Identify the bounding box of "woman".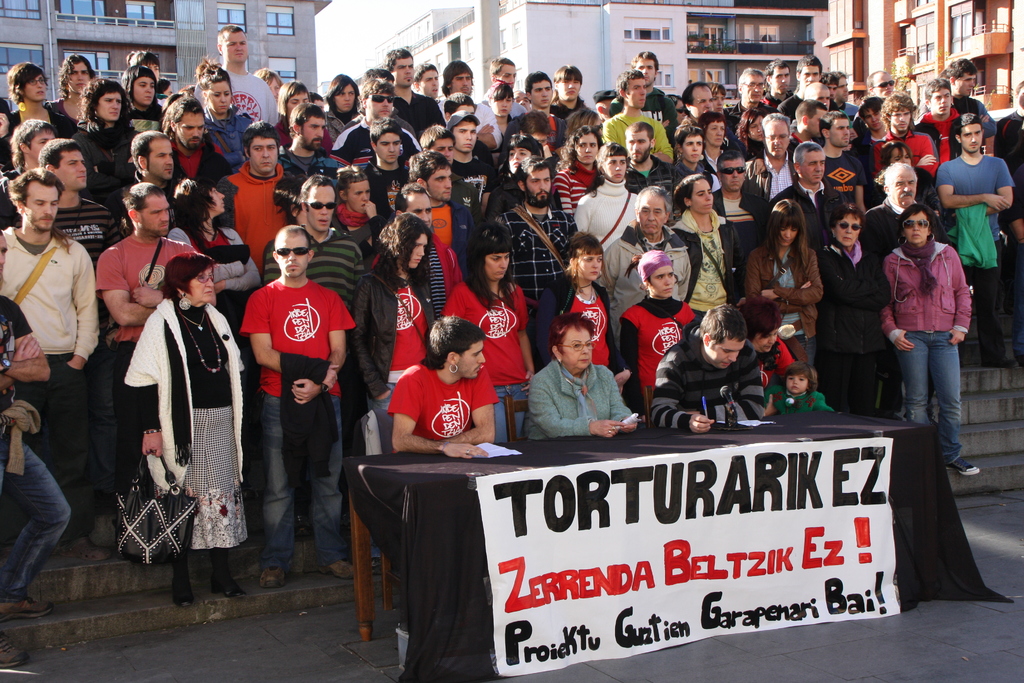
x1=740 y1=201 x2=823 y2=376.
